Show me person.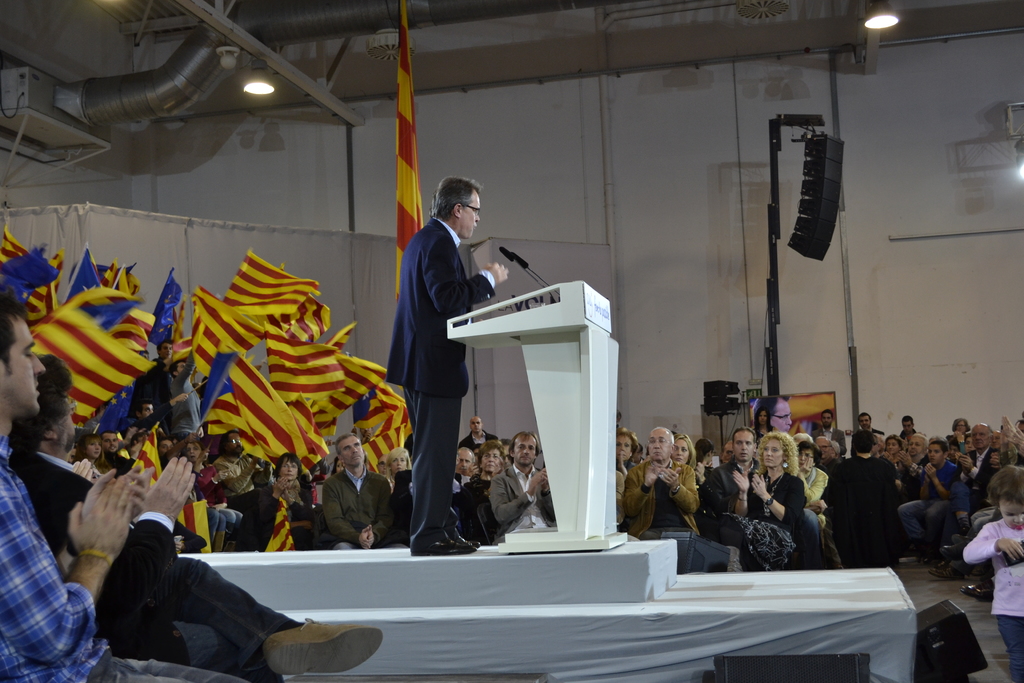
person is here: <bbox>384, 160, 495, 564</bbox>.
